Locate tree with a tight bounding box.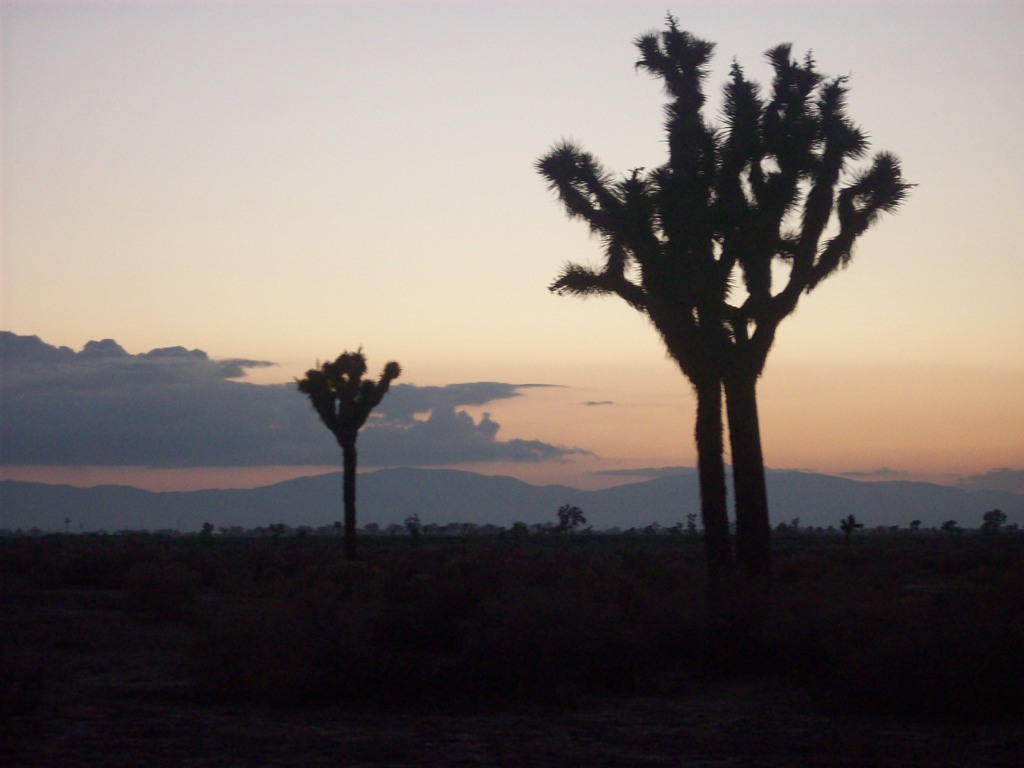
crop(554, 500, 592, 546).
